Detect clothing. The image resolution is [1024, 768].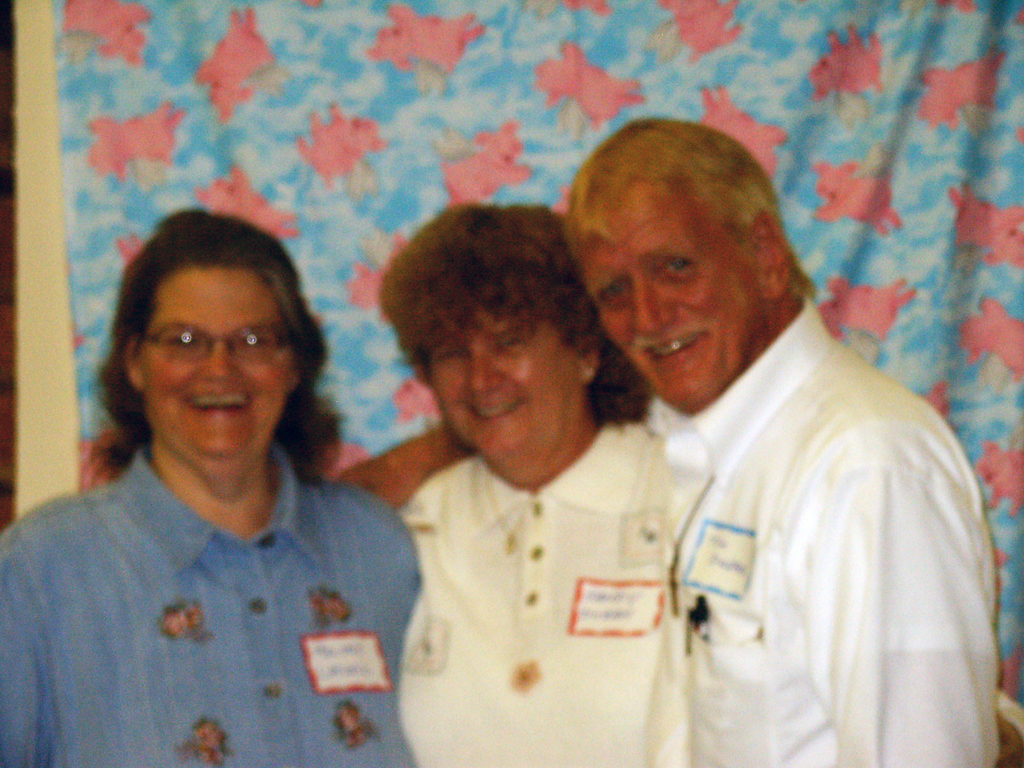
bbox=[394, 415, 694, 767].
